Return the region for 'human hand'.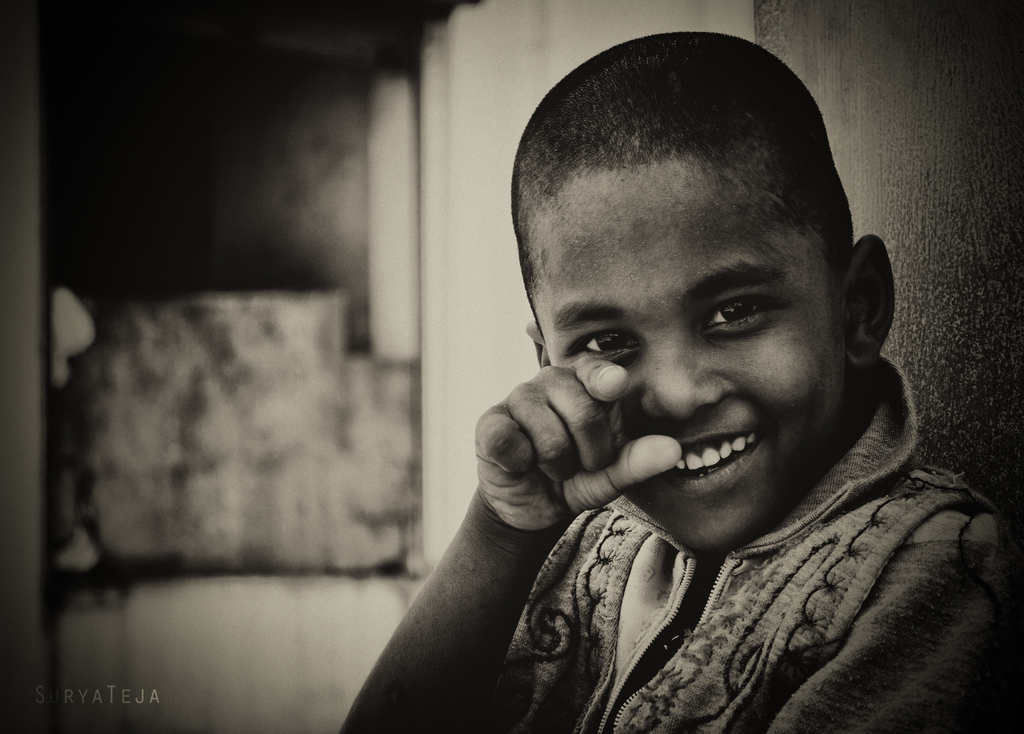
465, 343, 659, 487.
